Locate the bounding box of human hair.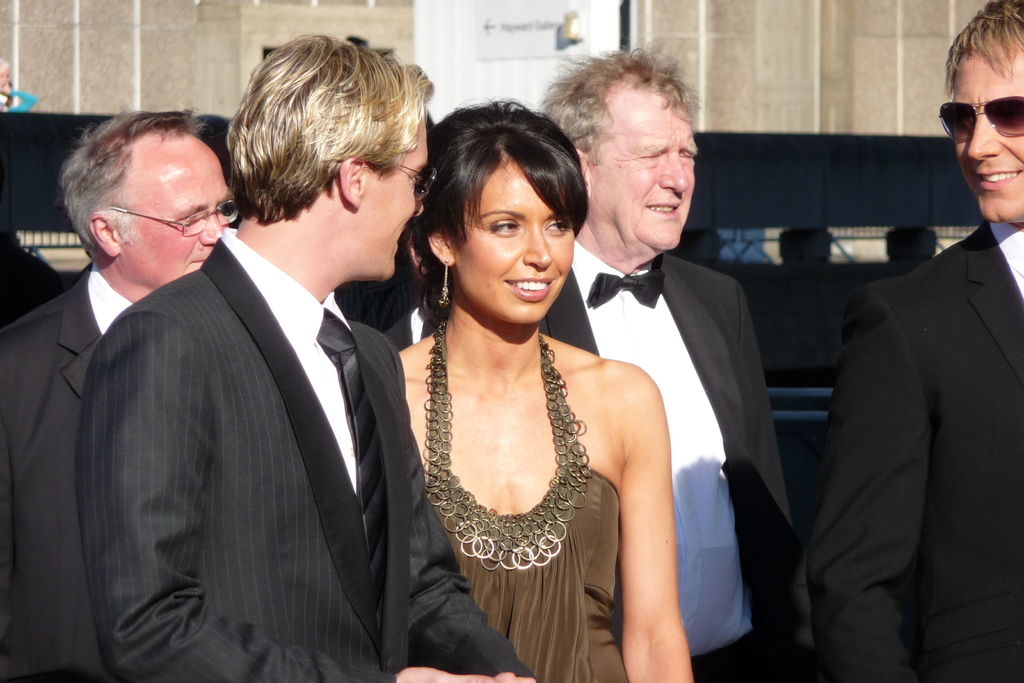
Bounding box: pyautogui.locateOnScreen(943, 0, 1023, 86).
